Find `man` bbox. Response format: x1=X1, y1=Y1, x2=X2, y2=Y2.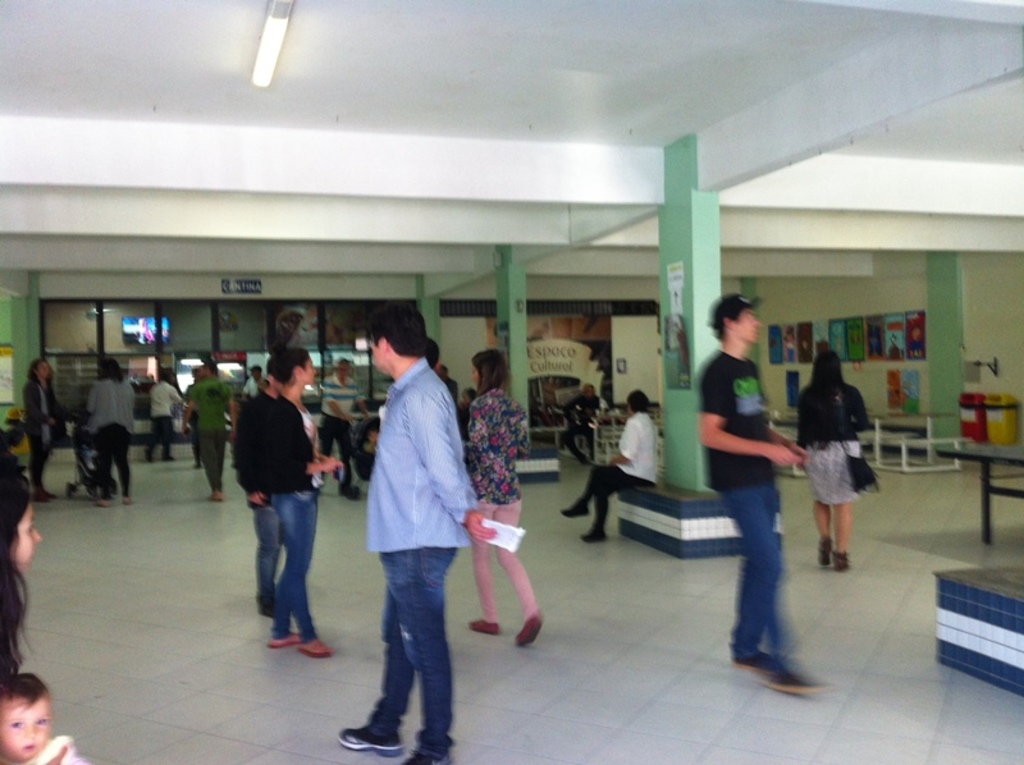
x1=238, y1=361, x2=271, y2=395.
